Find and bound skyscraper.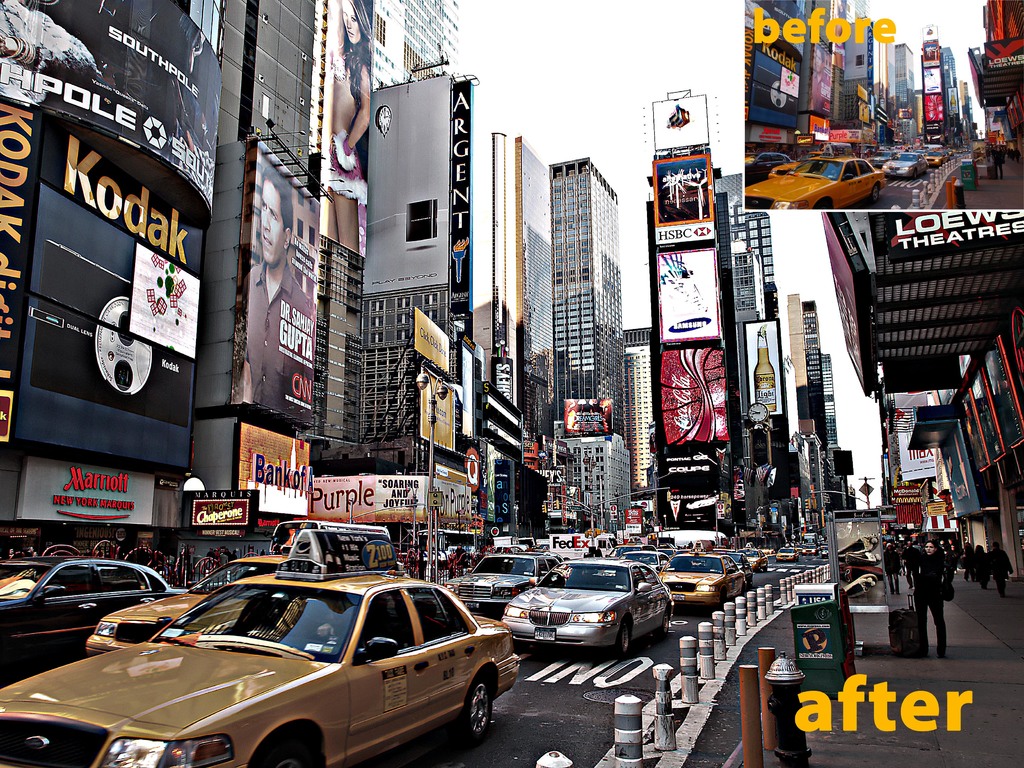
Bound: <region>553, 154, 640, 444</region>.
